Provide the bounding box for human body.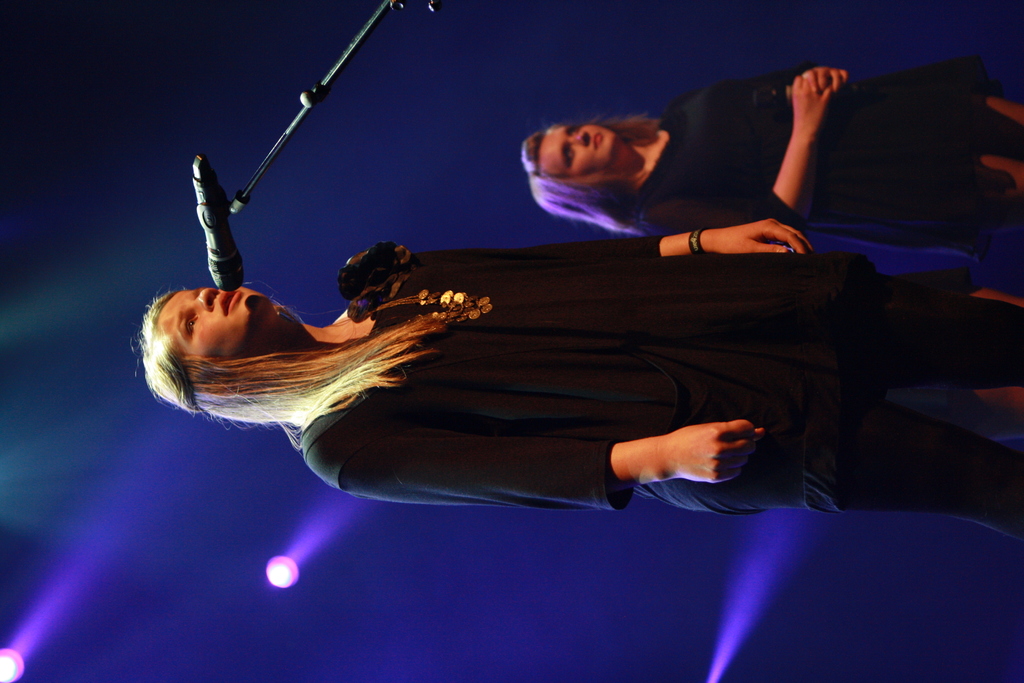
[left=523, top=45, right=1023, bottom=265].
